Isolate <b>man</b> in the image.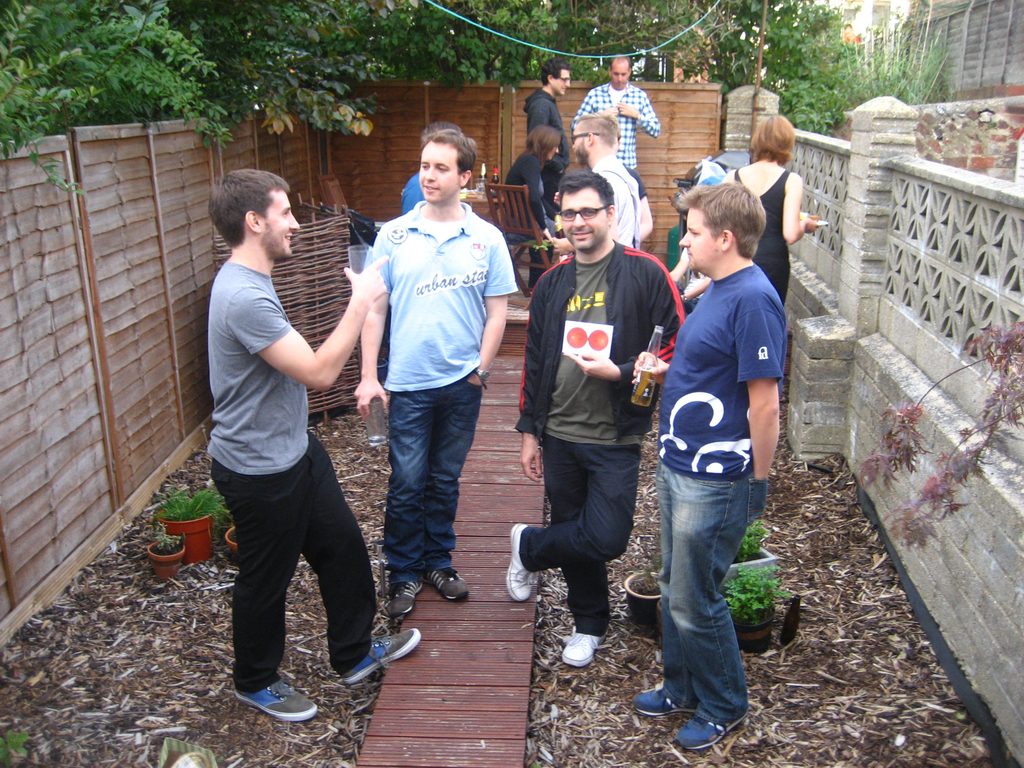
Isolated region: l=657, t=179, r=787, b=747.
